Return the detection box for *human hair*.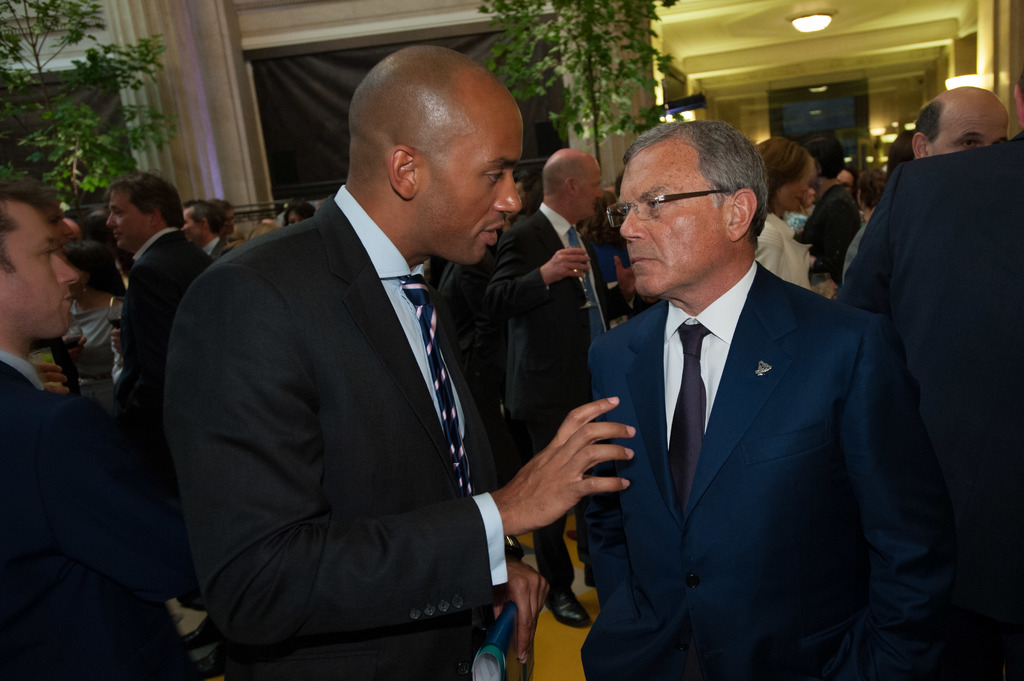
box=[885, 131, 917, 180].
